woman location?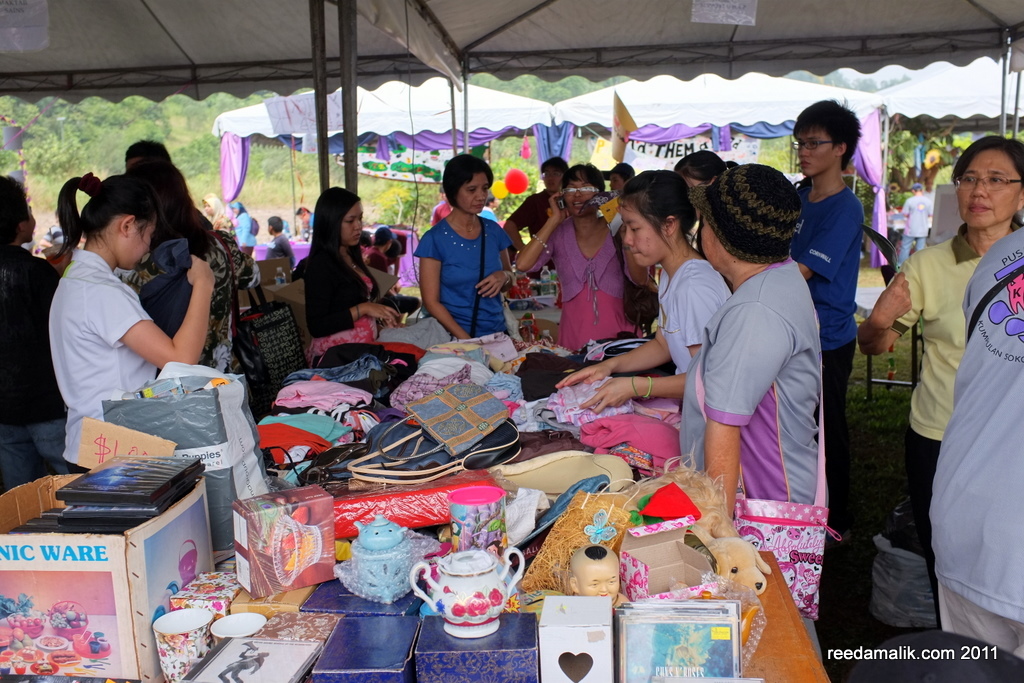
(129,157,234,367)
